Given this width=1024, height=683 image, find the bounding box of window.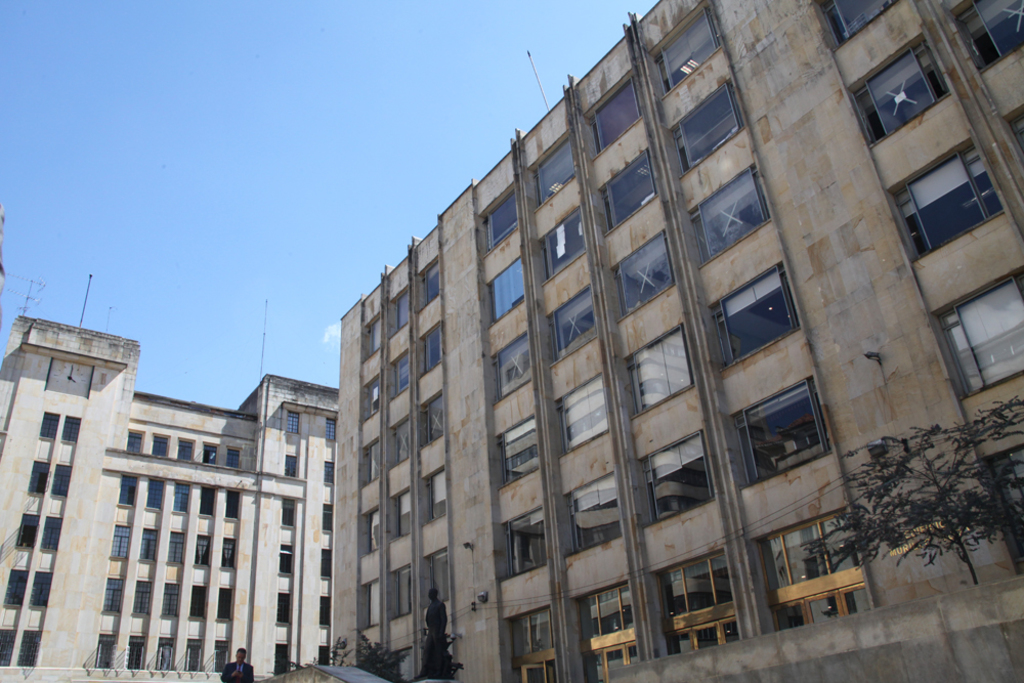
391,350,411,397.
